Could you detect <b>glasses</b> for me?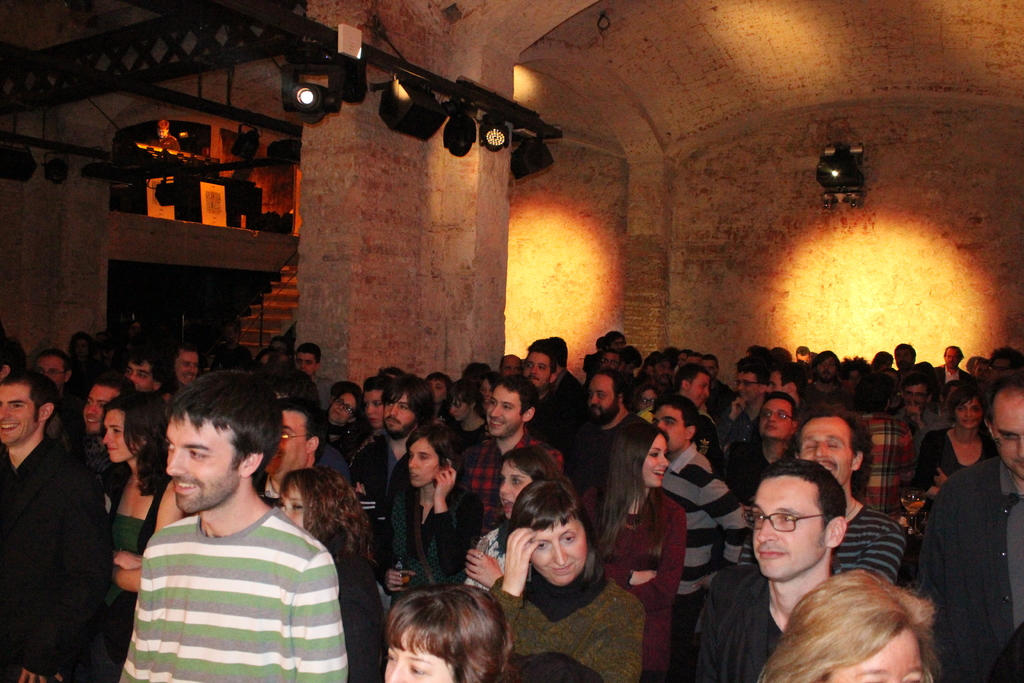
Detection result: bbox(336, 397, 357, 417).
